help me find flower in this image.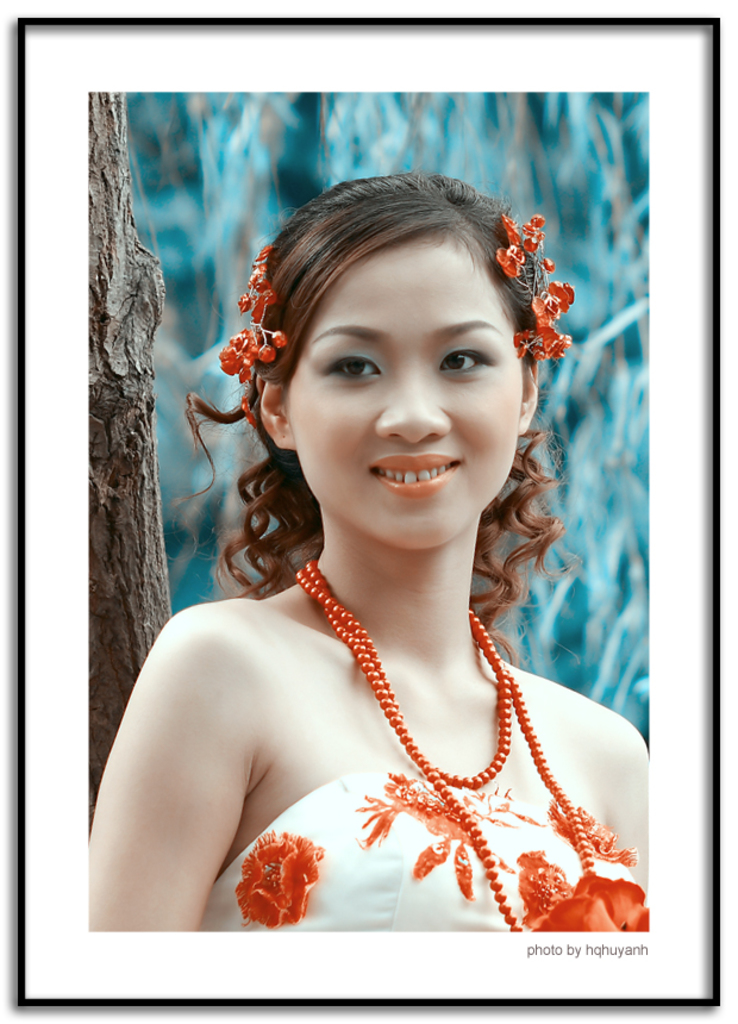
Found it: crop(527, 867, 646, 932).
